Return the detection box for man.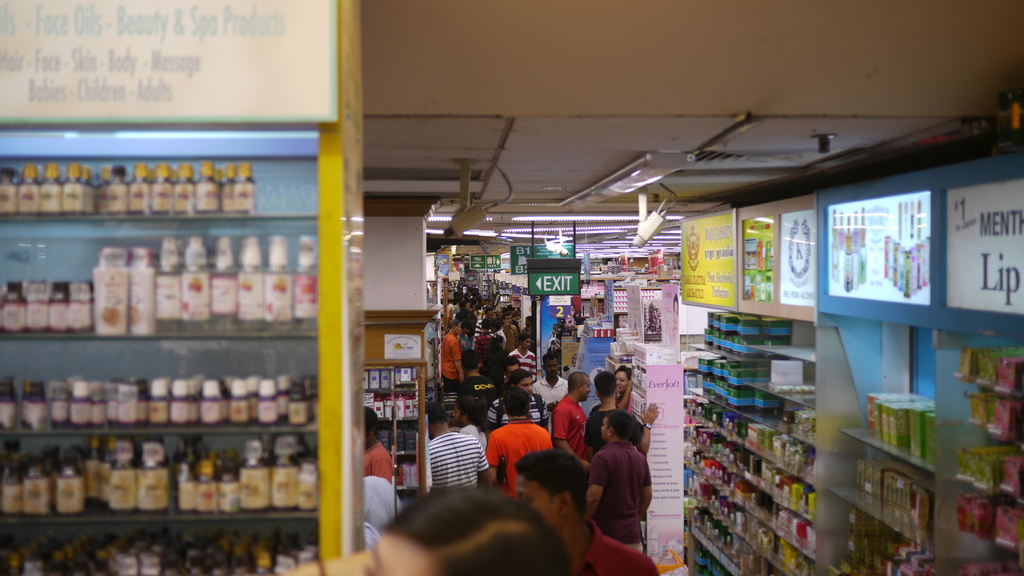
bbox(455, 349, 501, 406).
